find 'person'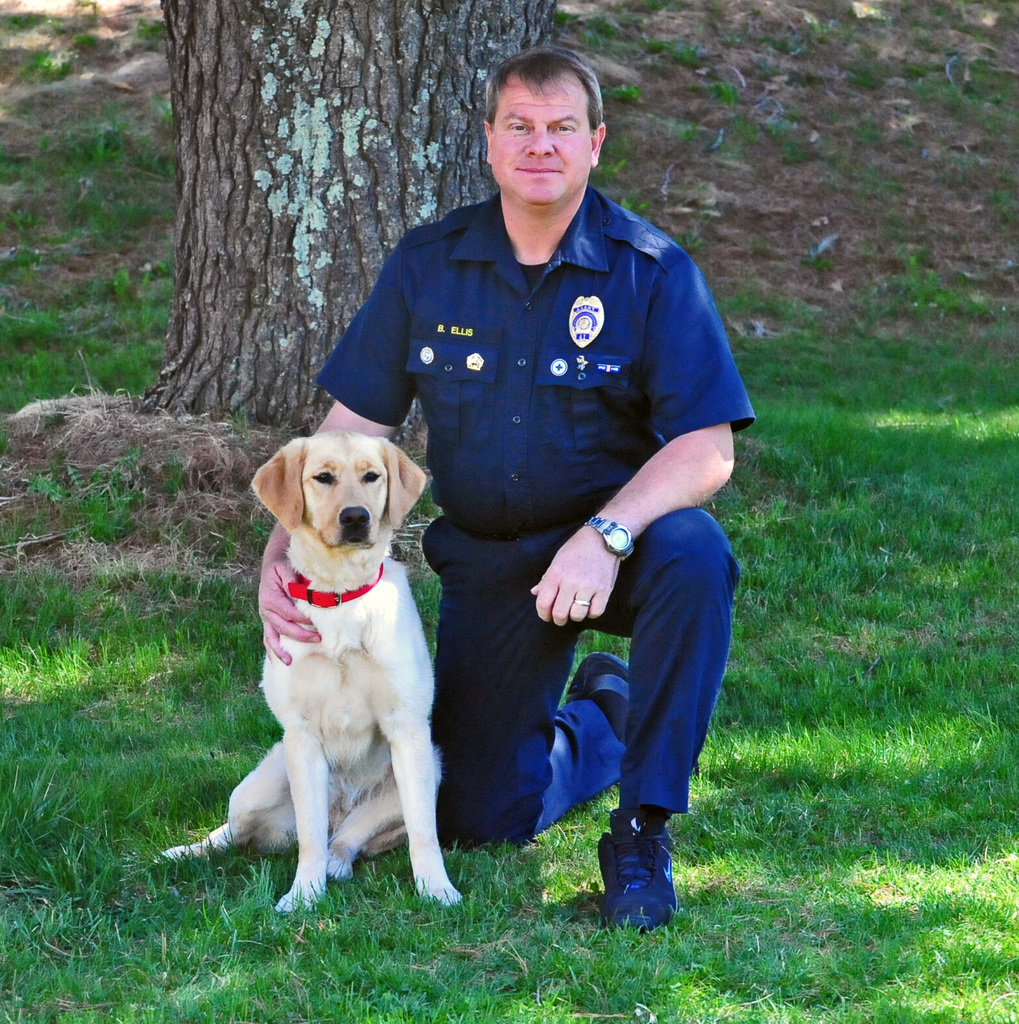
[x1=341, y1=79, x2=730, y2=897]
